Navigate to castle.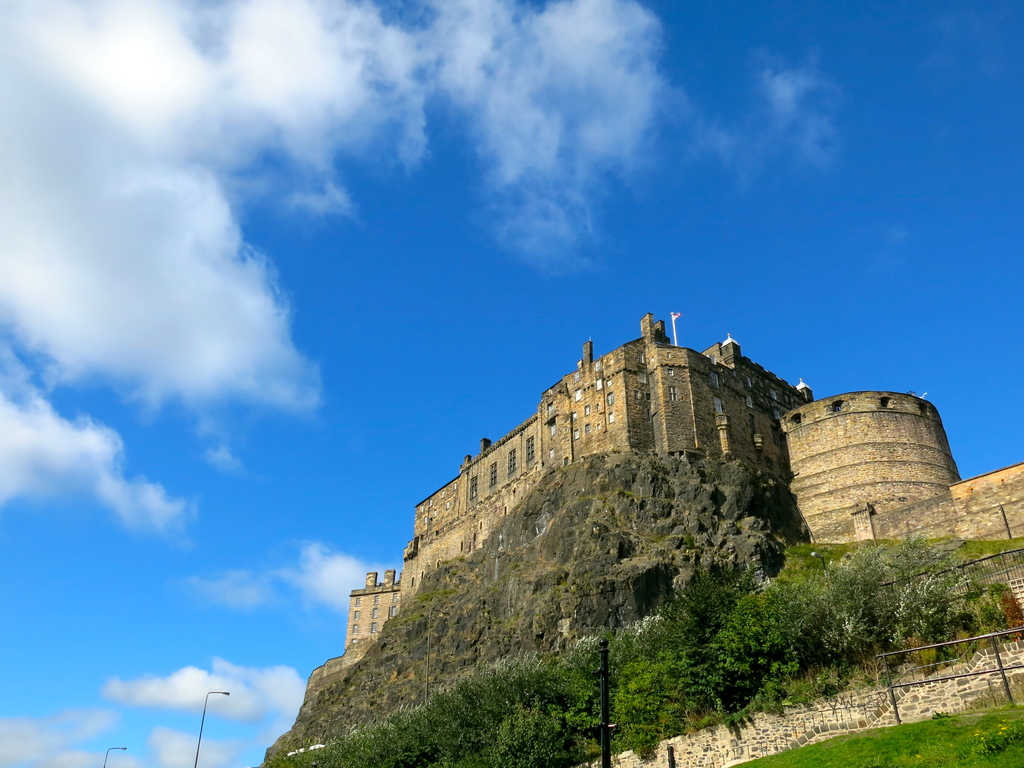
Navigation target: <box>179,225,1001,740</box>.
